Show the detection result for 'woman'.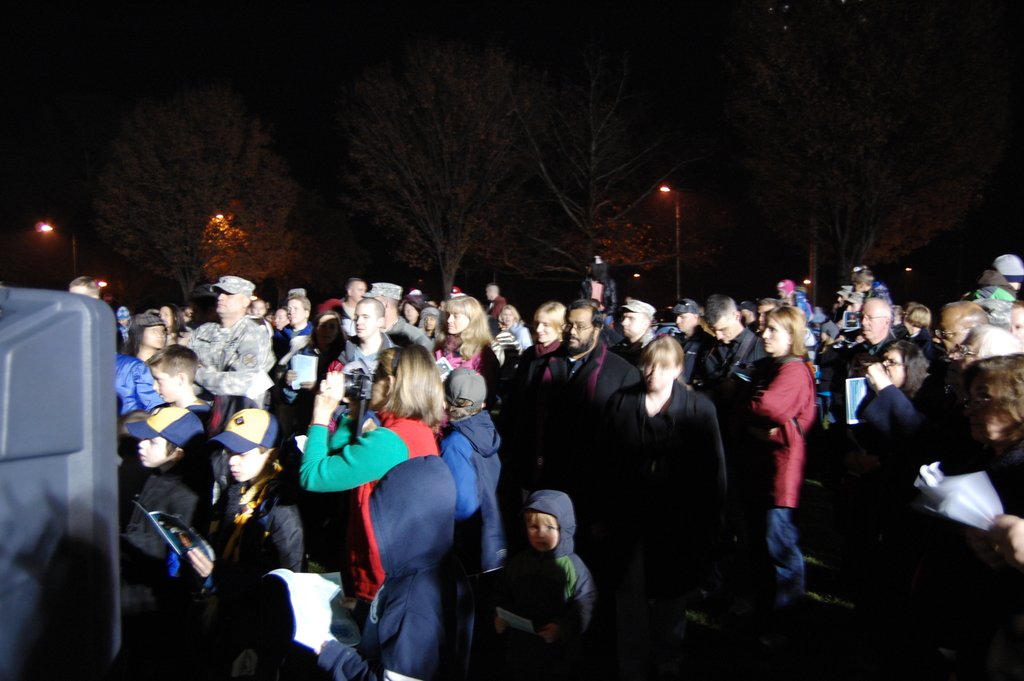
576, 329, 725, 621.
